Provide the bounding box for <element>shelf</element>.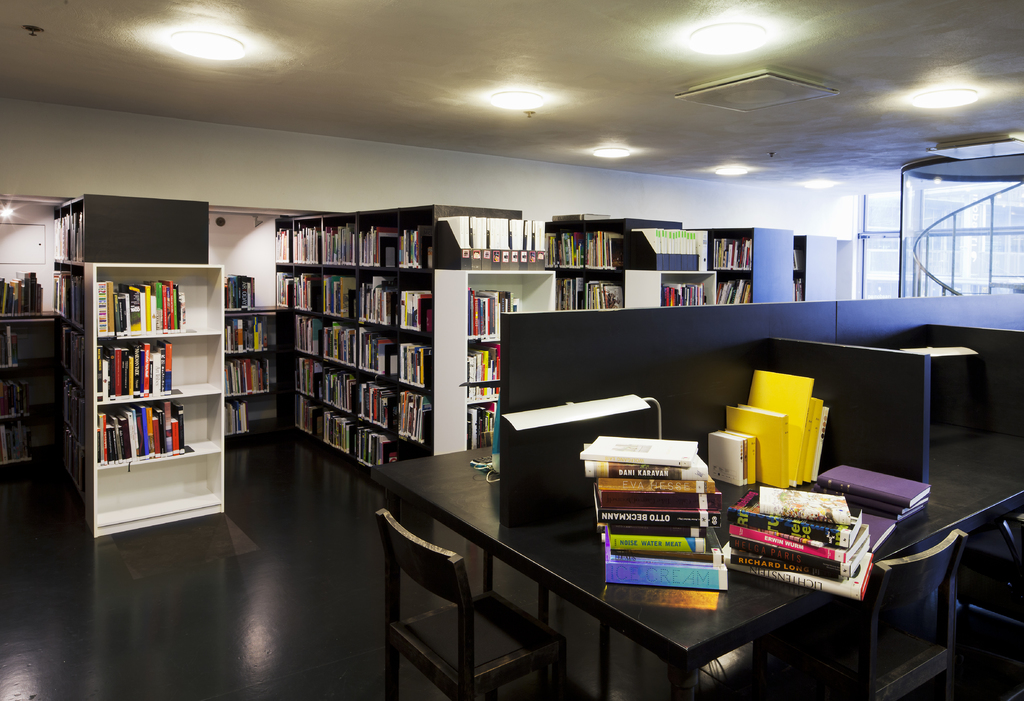
box(300, 266, 321, 312).
